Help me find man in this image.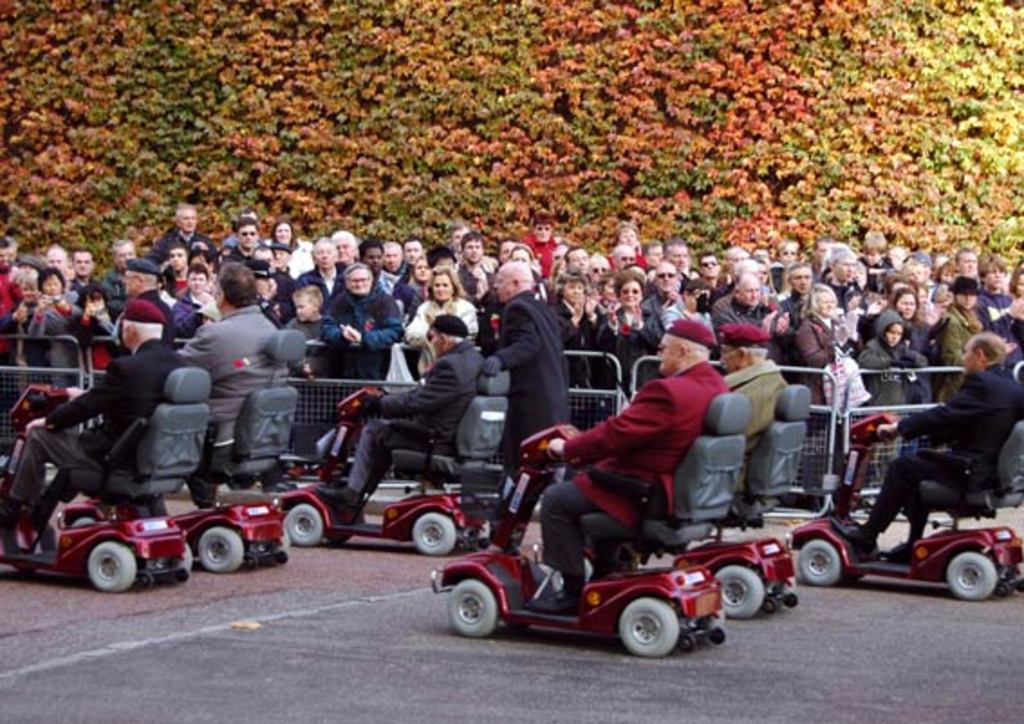
Found it: (712,318,786,507).
